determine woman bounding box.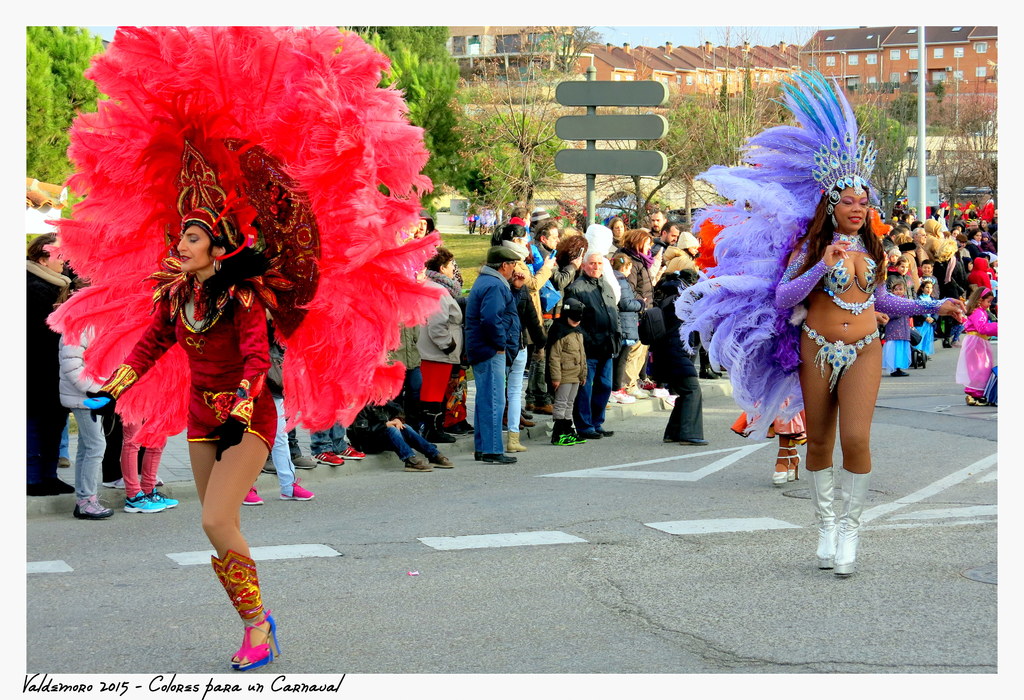
Determined: box(610, 222, 628, 242).
